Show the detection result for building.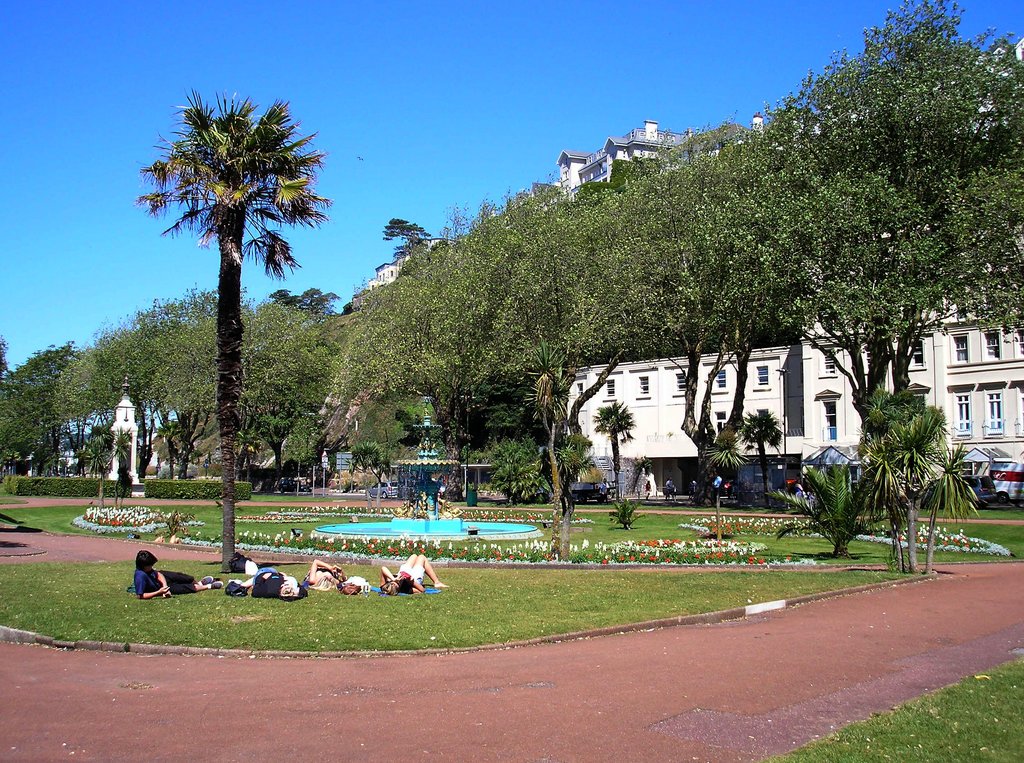
565, 293, 1023, 500.
